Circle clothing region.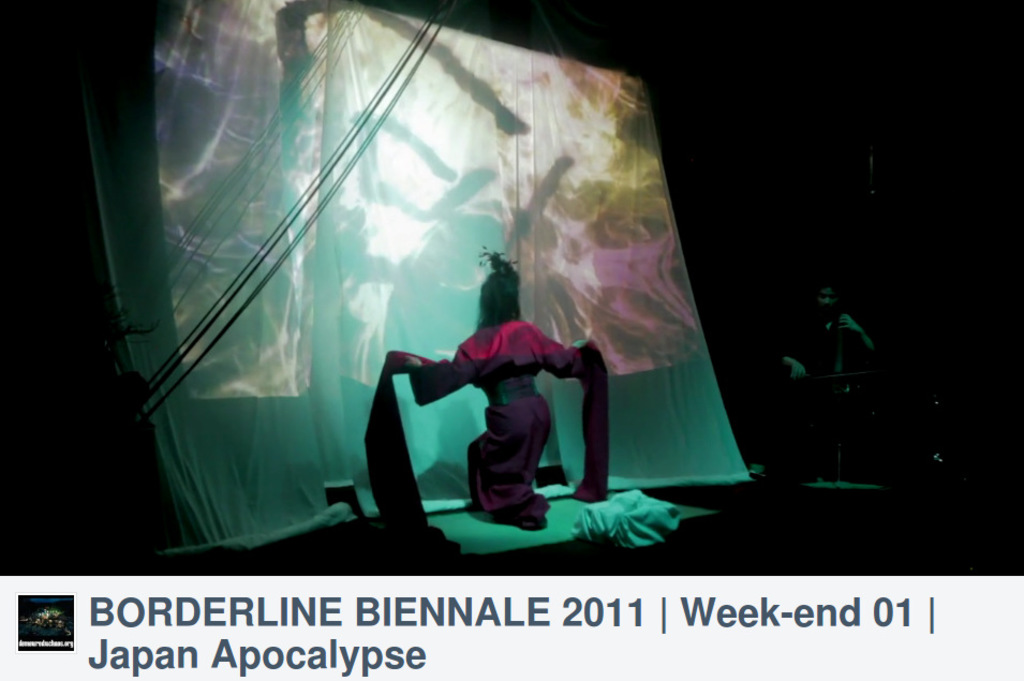
Region: region(405, 319, 577, 527).
